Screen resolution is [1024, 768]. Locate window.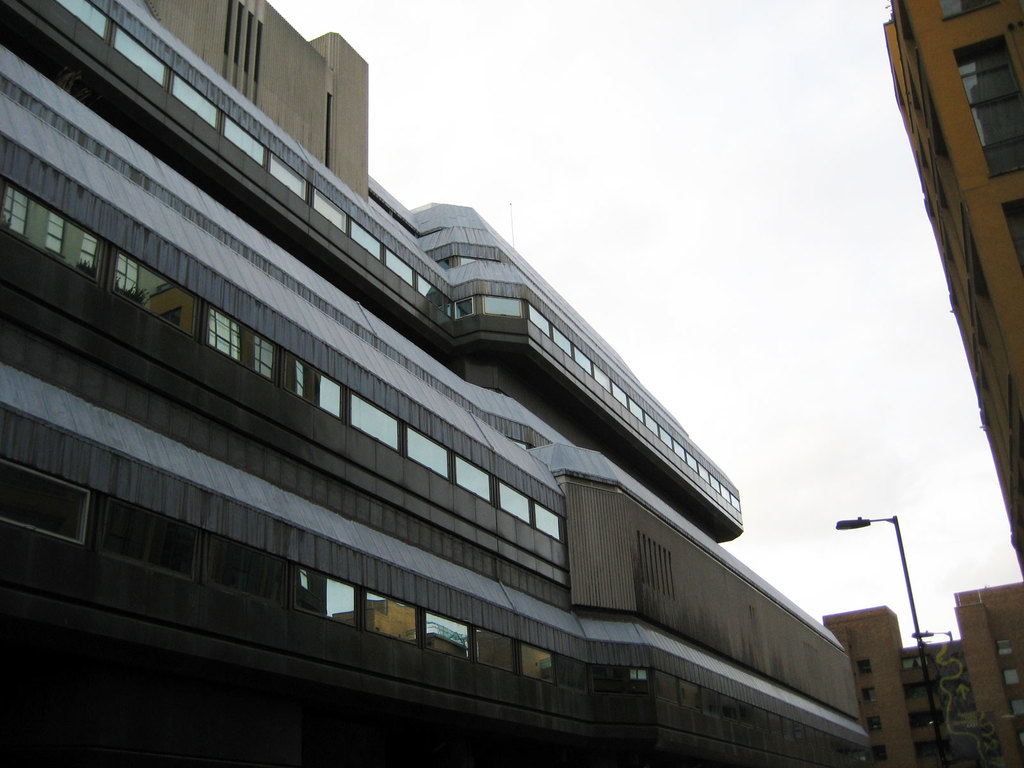
l=997, t=641, r=1013, b=657.
